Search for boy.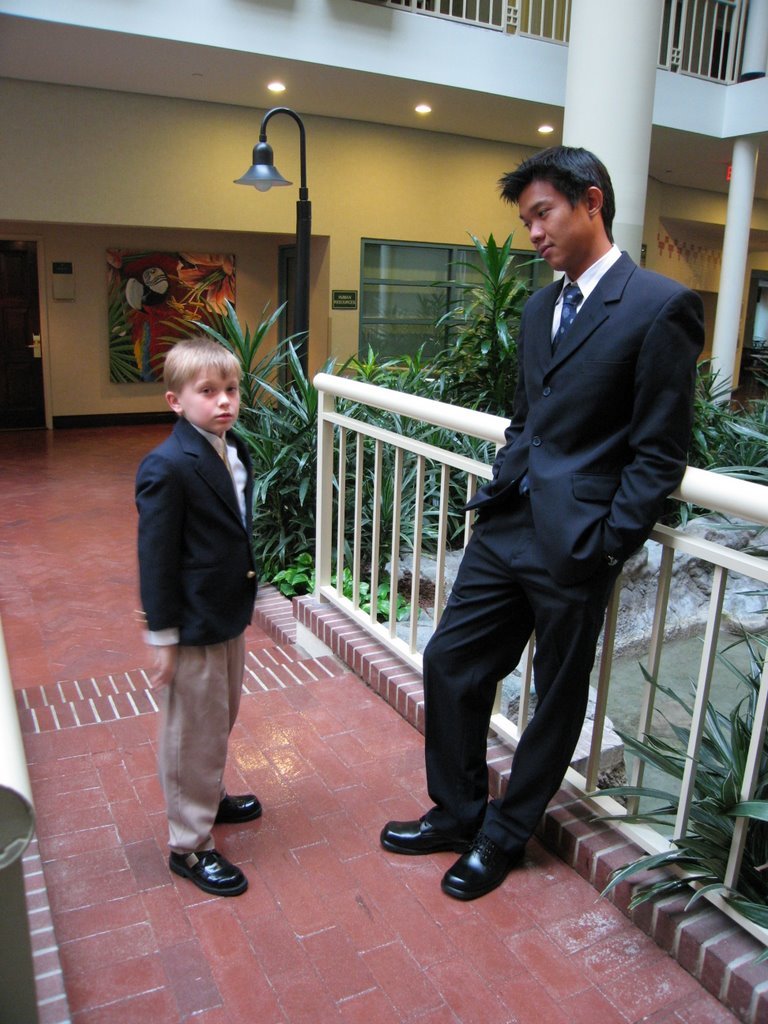
Found at 115/321/289/823.
